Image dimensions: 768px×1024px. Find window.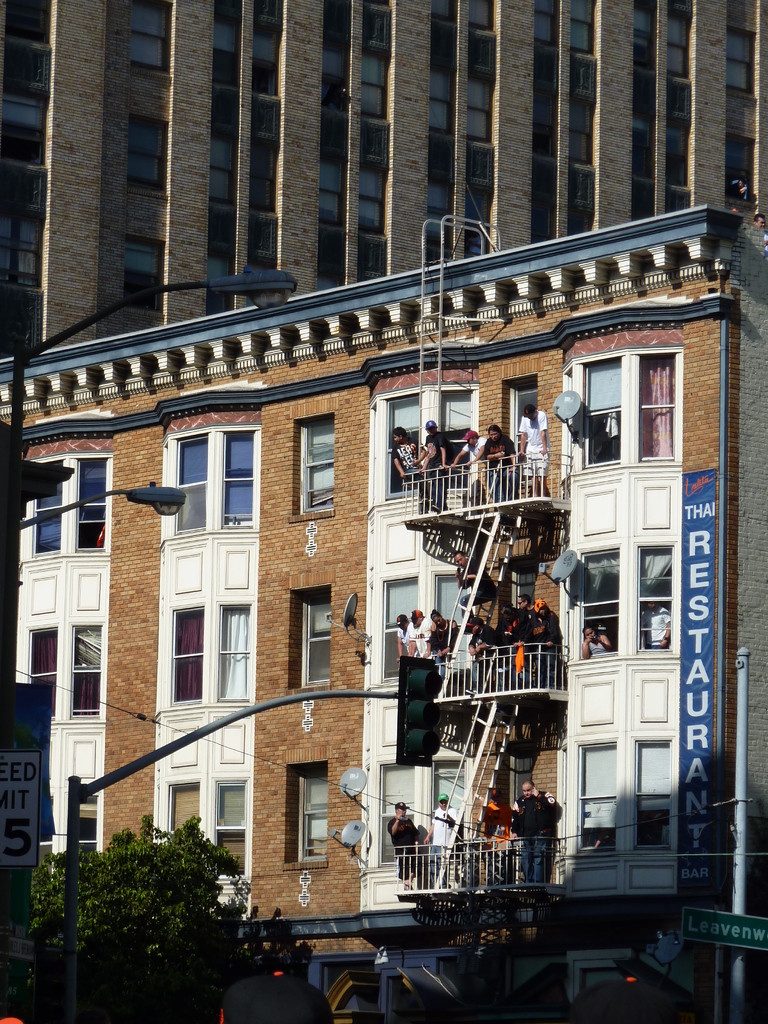
left=83, top=461, right=105, bottom=543.
